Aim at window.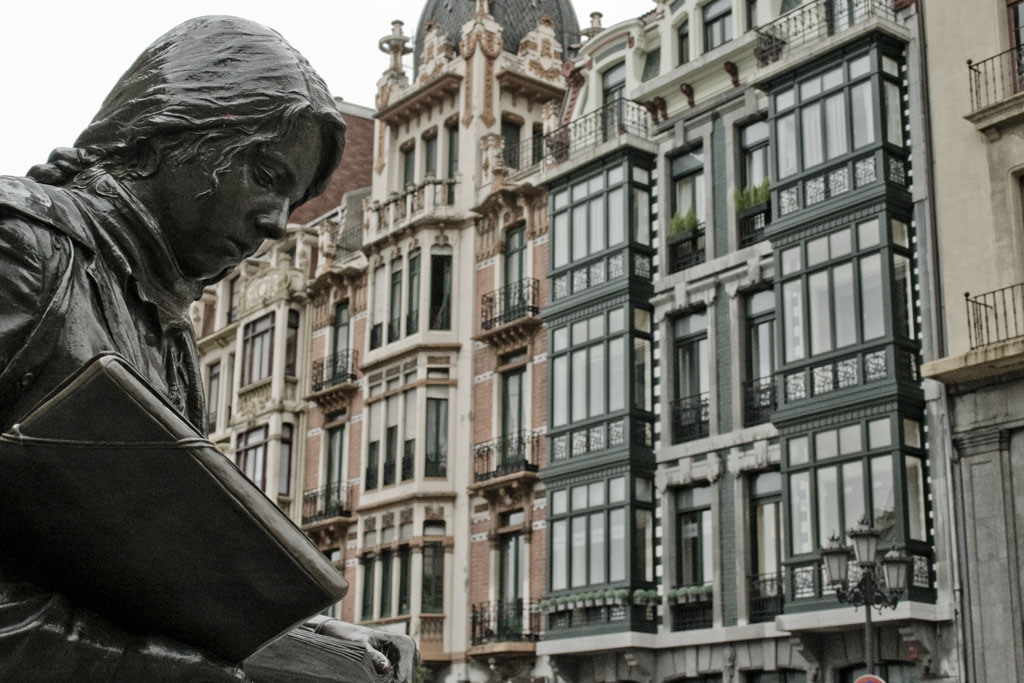
Aimed at bbox(238, 318, 275, 380).
